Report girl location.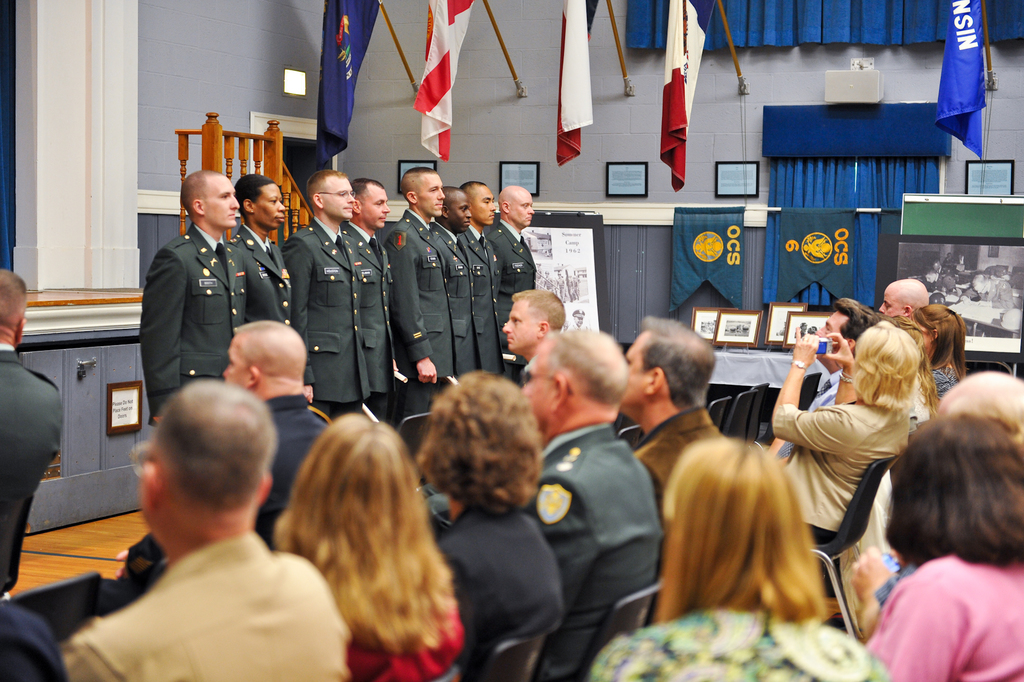
Report: bbox=(276, 411, 461, 681).
